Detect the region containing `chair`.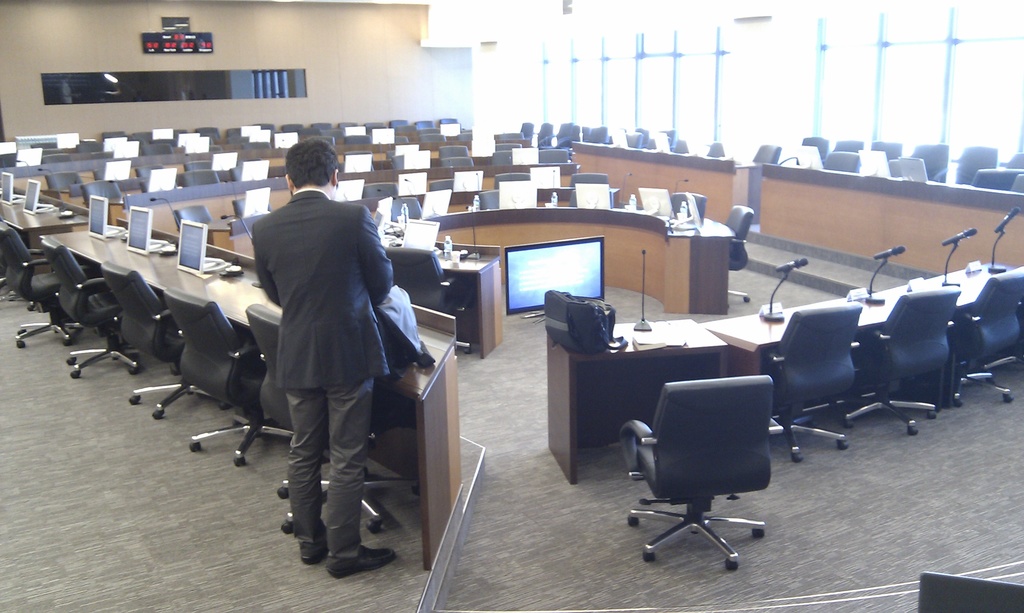
pyautogui.locateOnScreen(805, 133, 829, 164).
